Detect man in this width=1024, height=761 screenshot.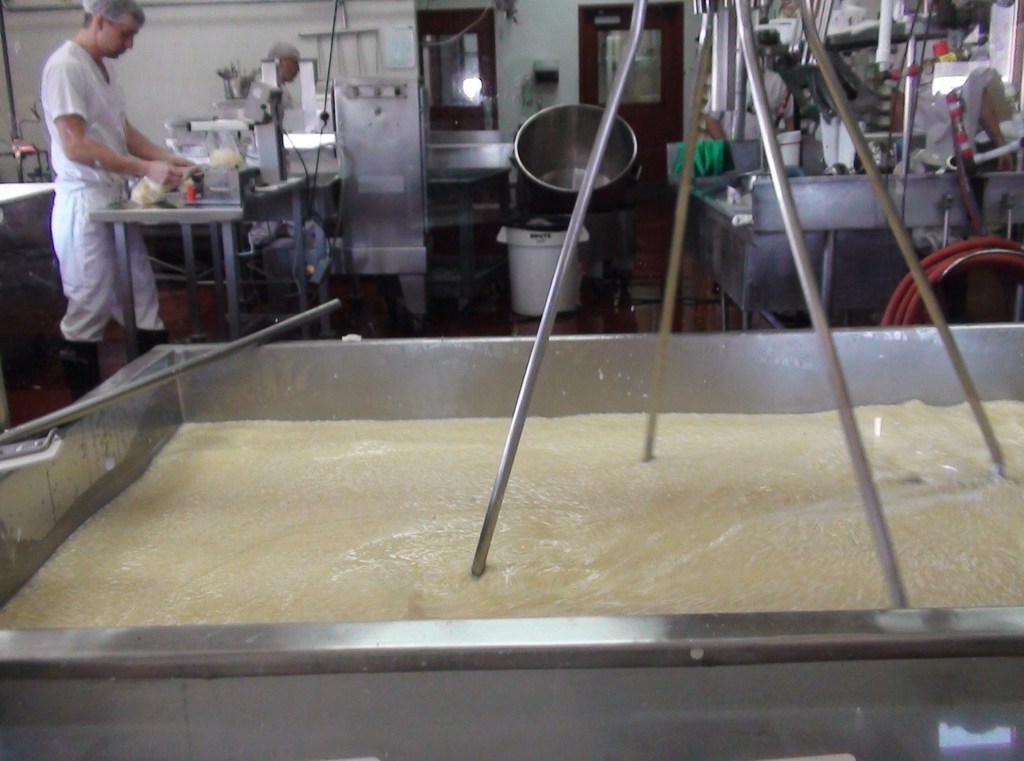
Detection: box=[24, 0, 195, 371].
